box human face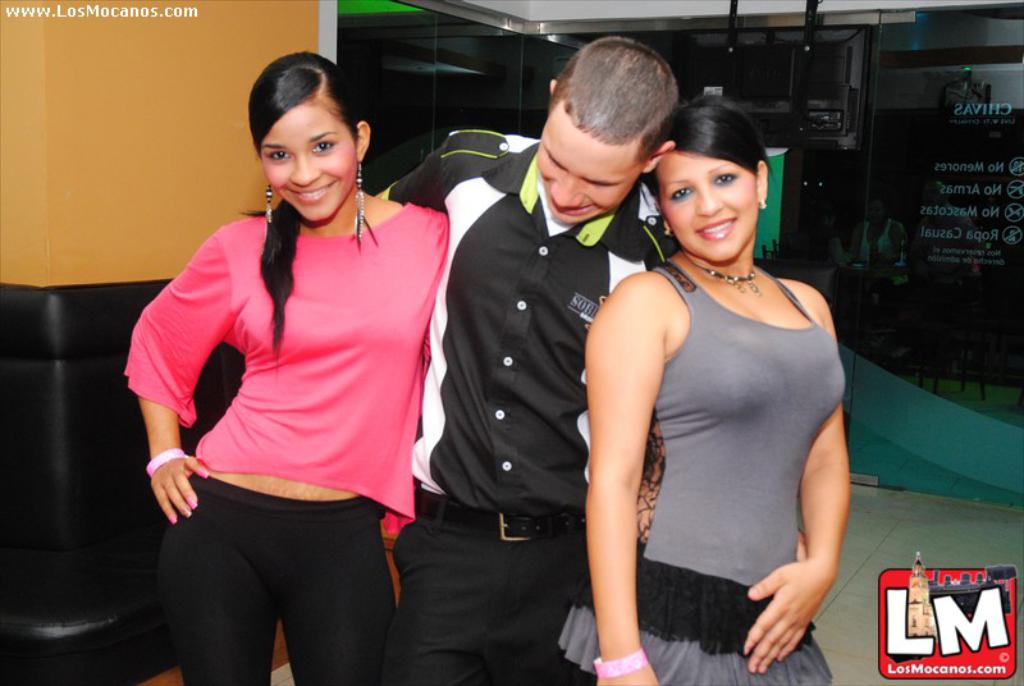
(540,101,634,224)
